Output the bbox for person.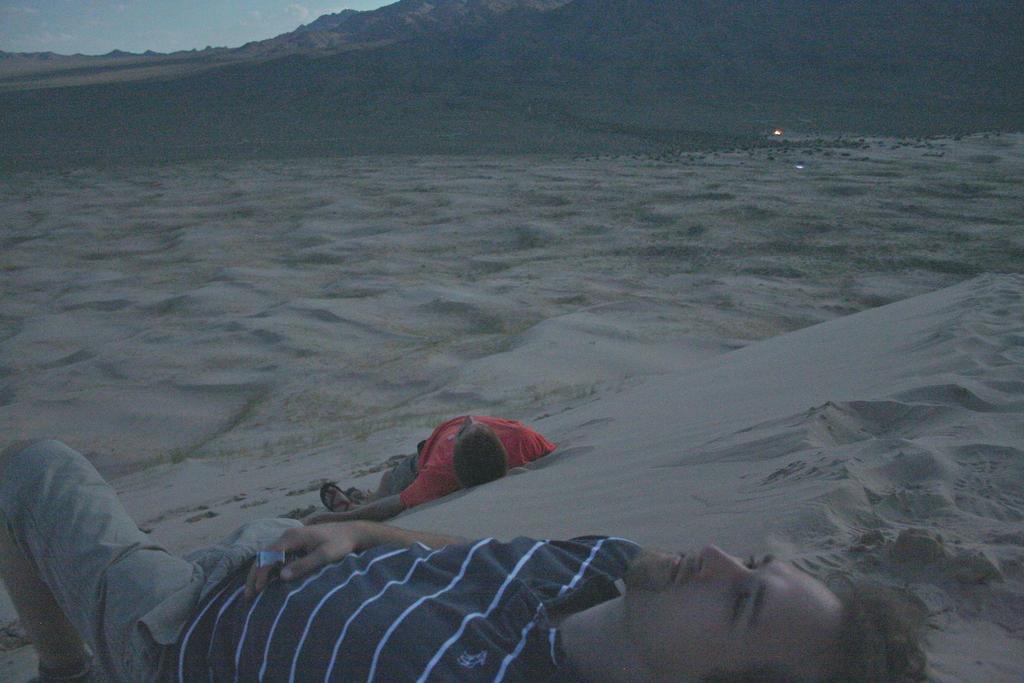
(0,435,943,682).
